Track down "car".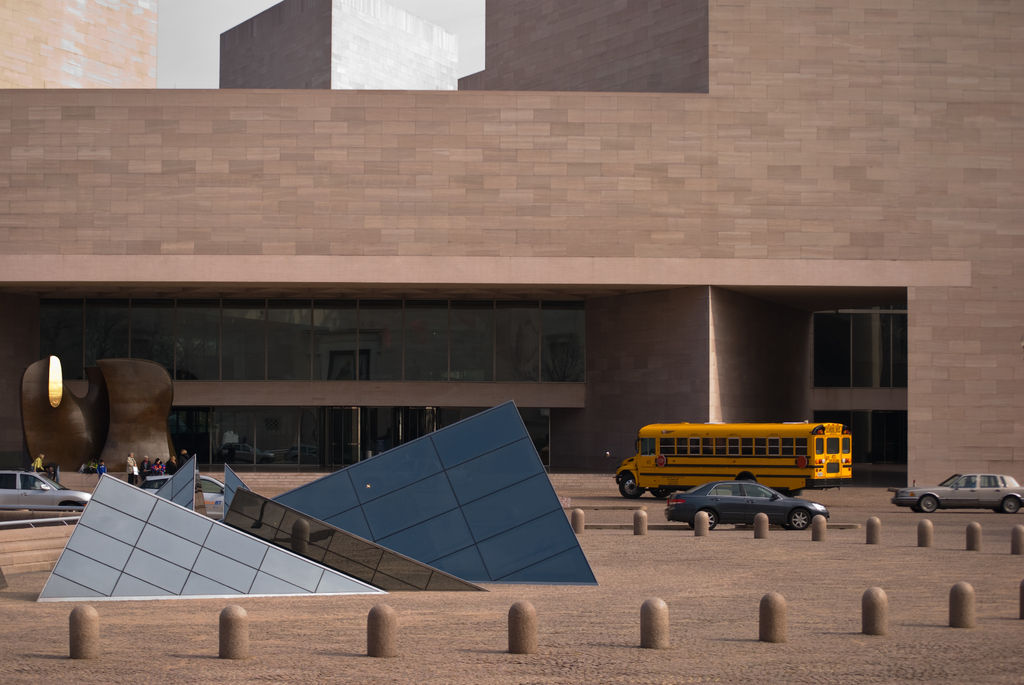
Tracked to Rect(665, 473, 833, 530).
